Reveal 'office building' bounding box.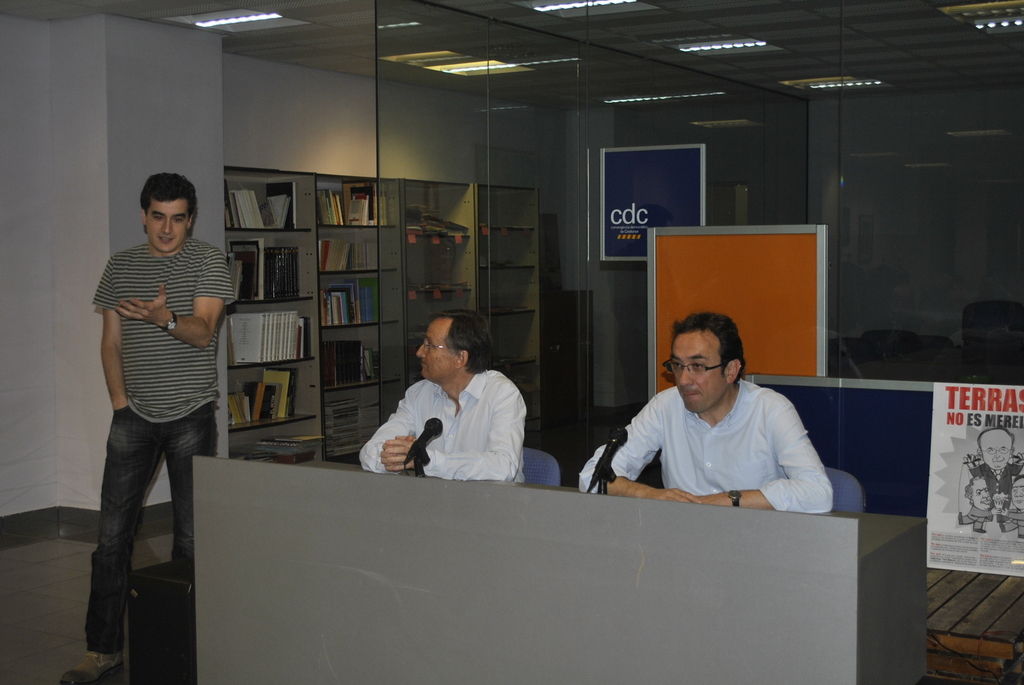
Revealed: {"x1": 74, "y1": 36, "x2": 960, "y2": 674}.
